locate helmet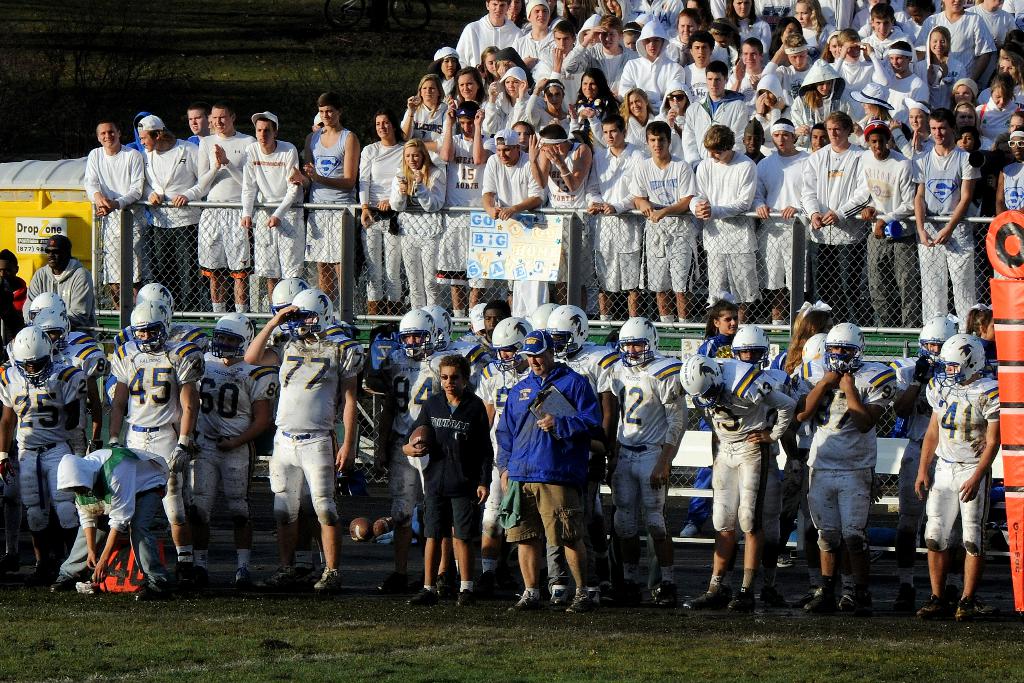
(left=282, top=286, right=332, bottom=350)
